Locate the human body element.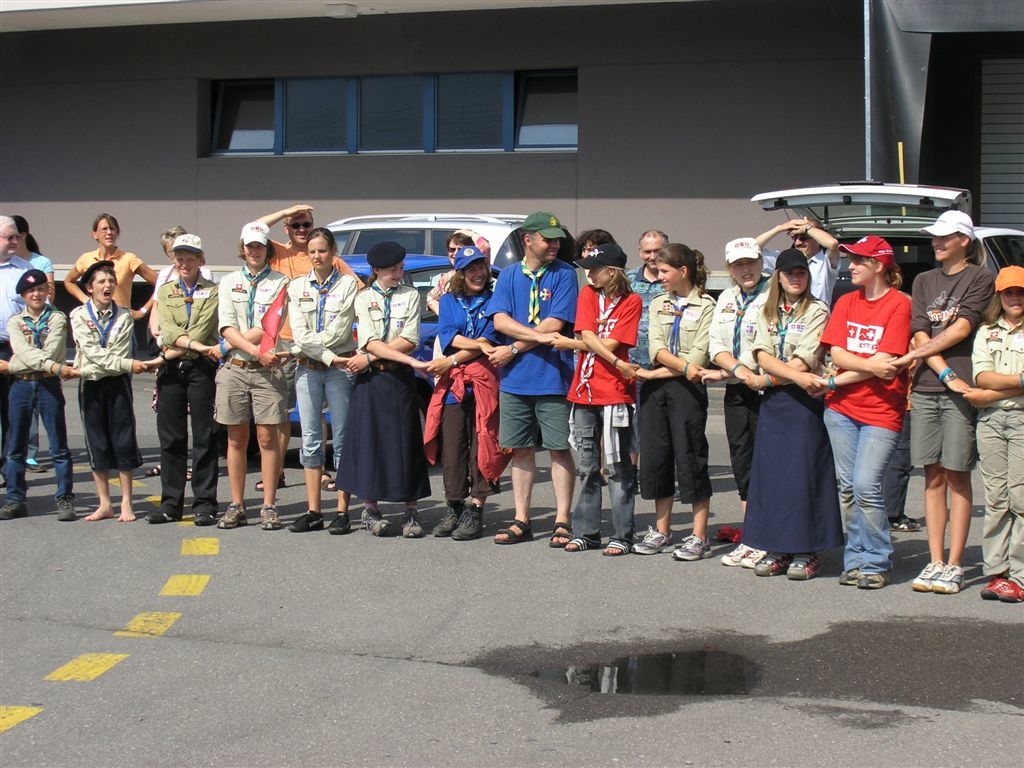
Element bbox: (left=964, top=261, right=1023, bottom=602).
